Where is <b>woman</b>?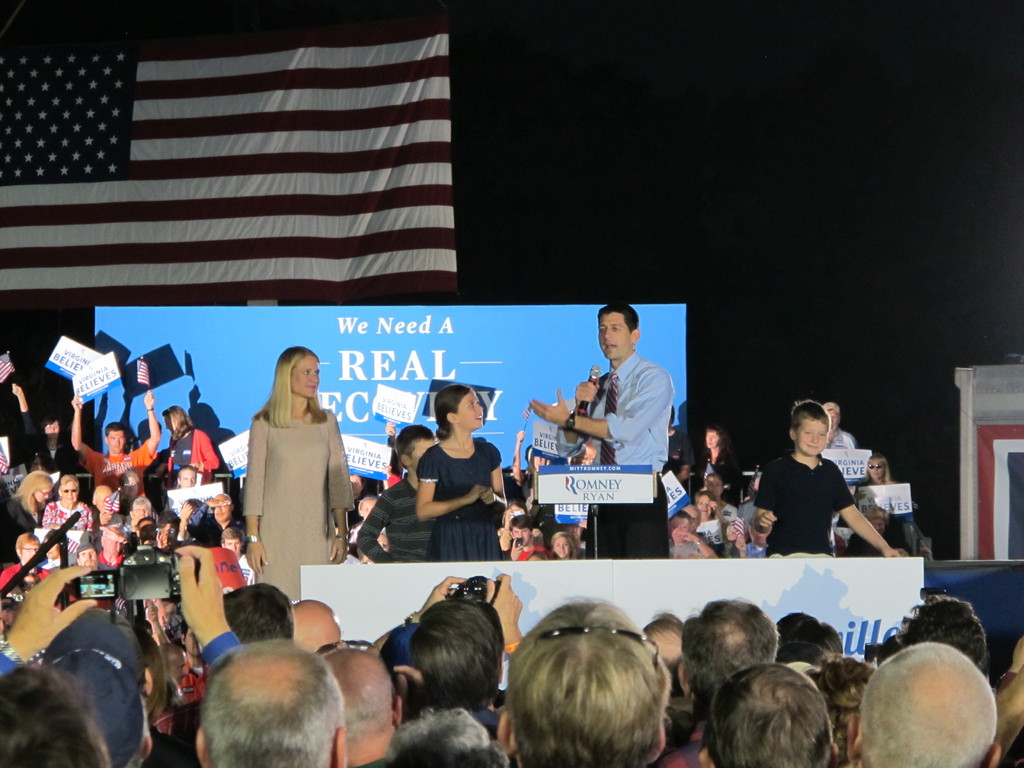
157, 404, 218, 481.
